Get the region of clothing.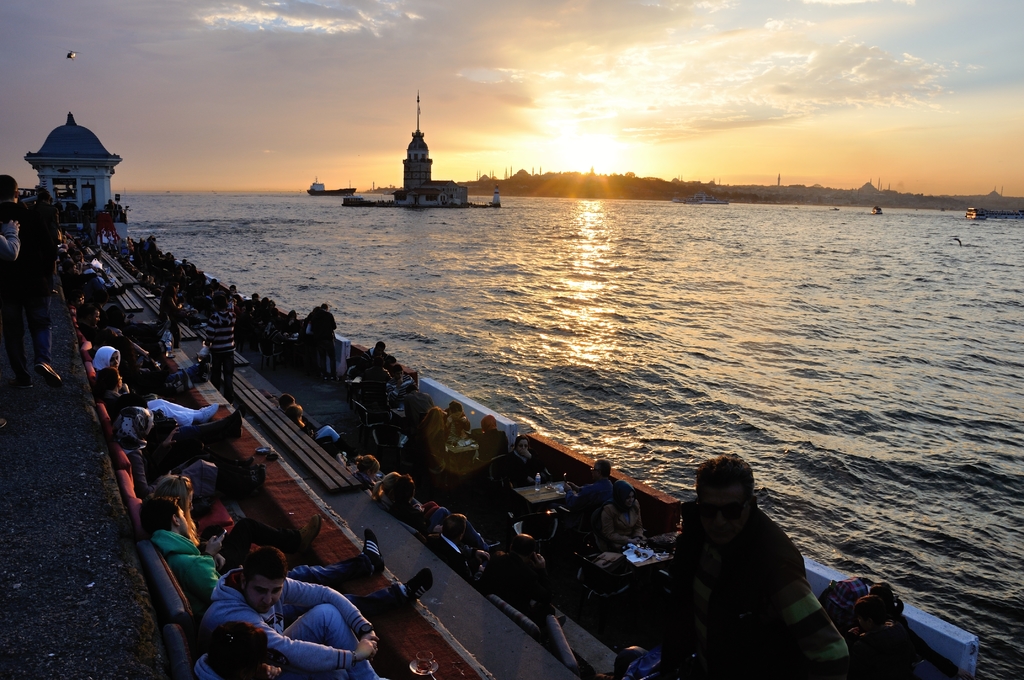
[x1=141, y1=522, x2=218, y2=608].
